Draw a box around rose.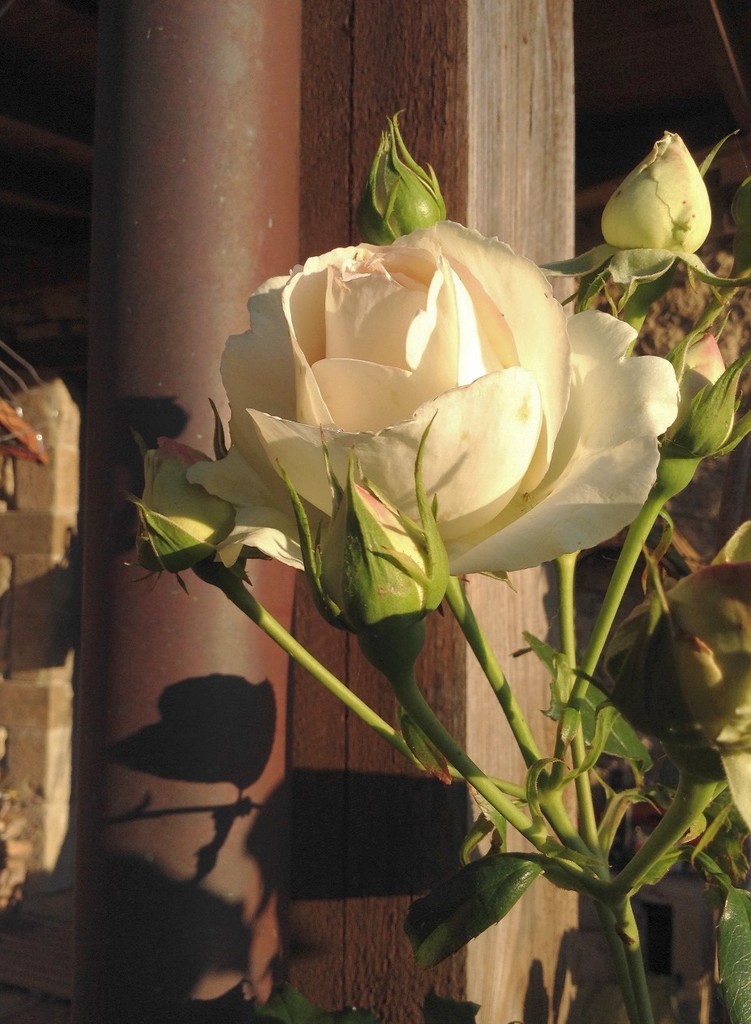
box(183, 219, 680, 578).
